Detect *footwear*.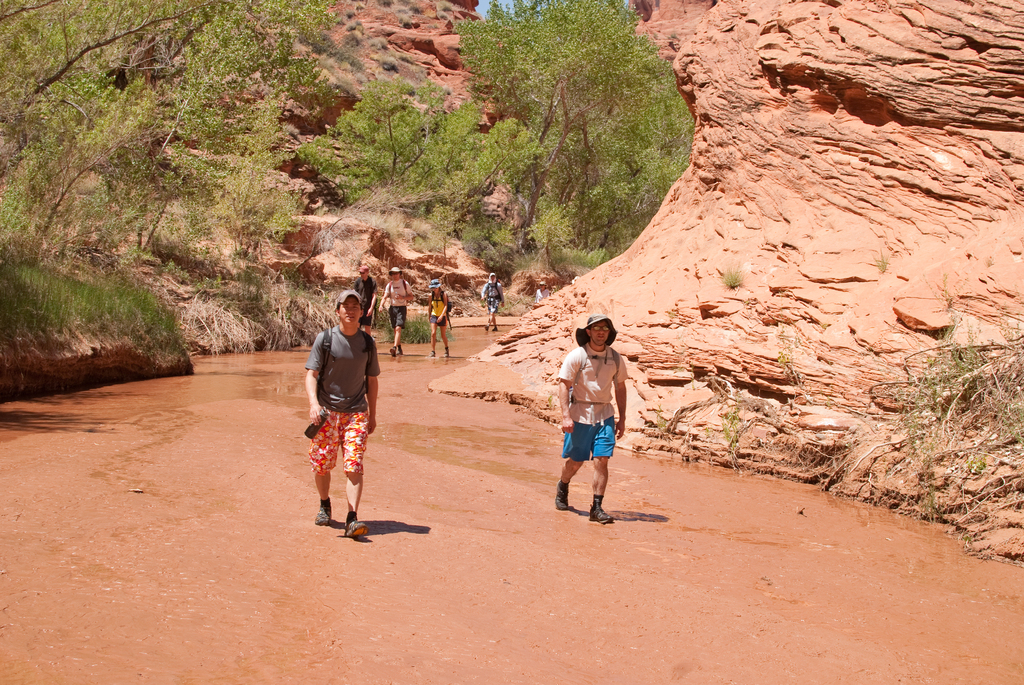
Detected at (346,521,369,542).
